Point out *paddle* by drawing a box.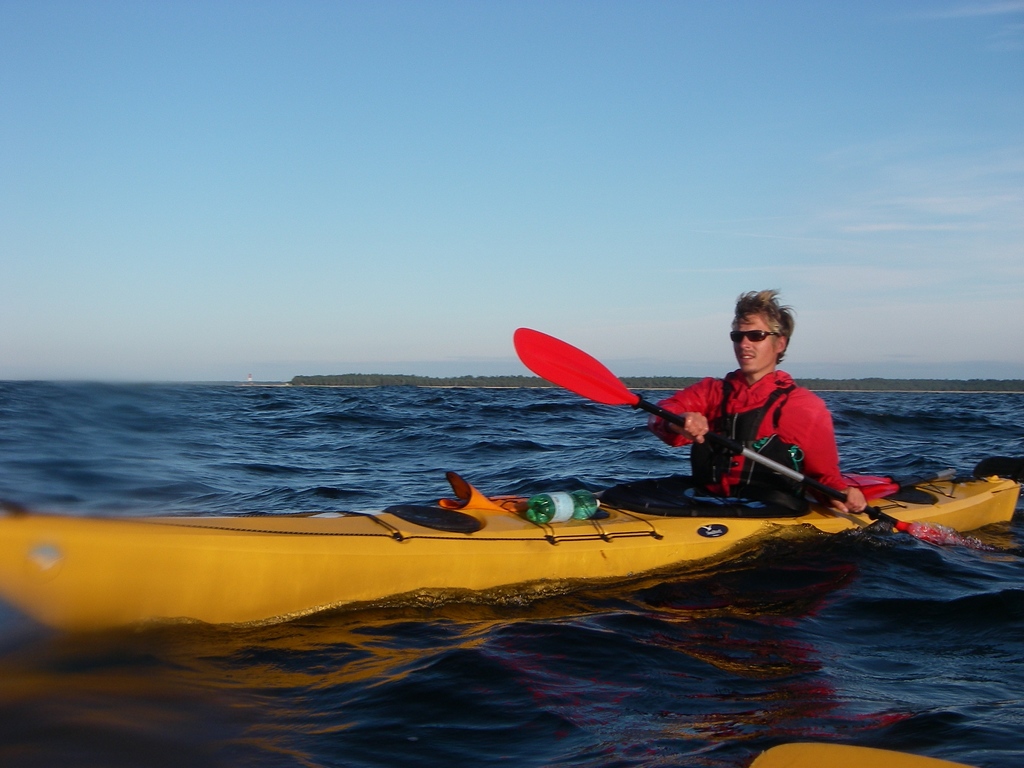
l=507, t=319, r=950, b=552.
